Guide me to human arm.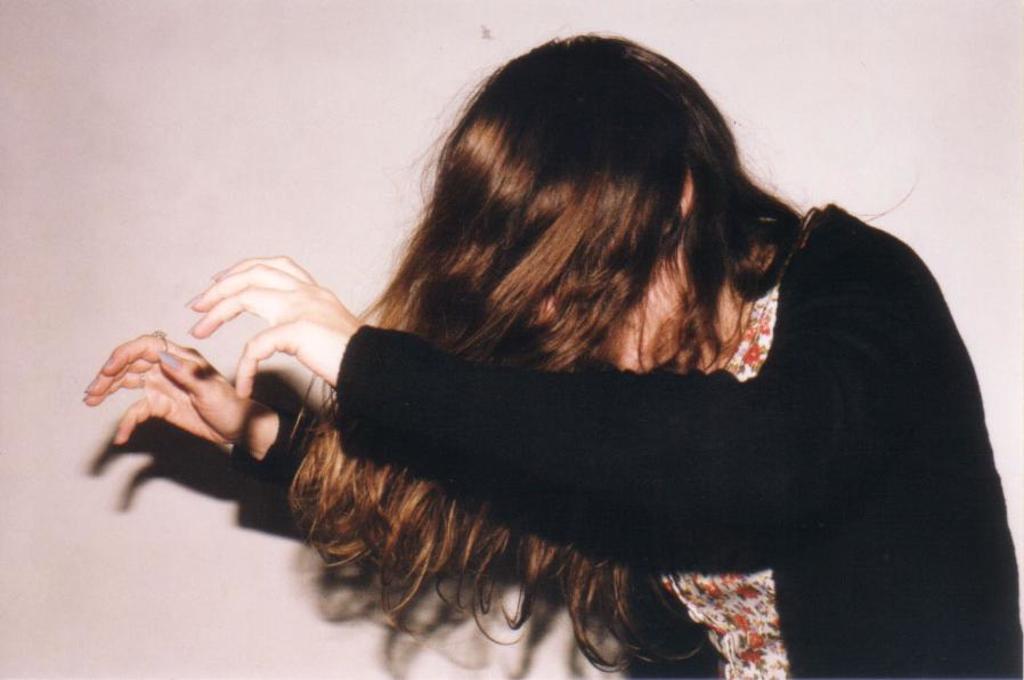
Guidance: <region>81, 326, 316, 487</region>.
